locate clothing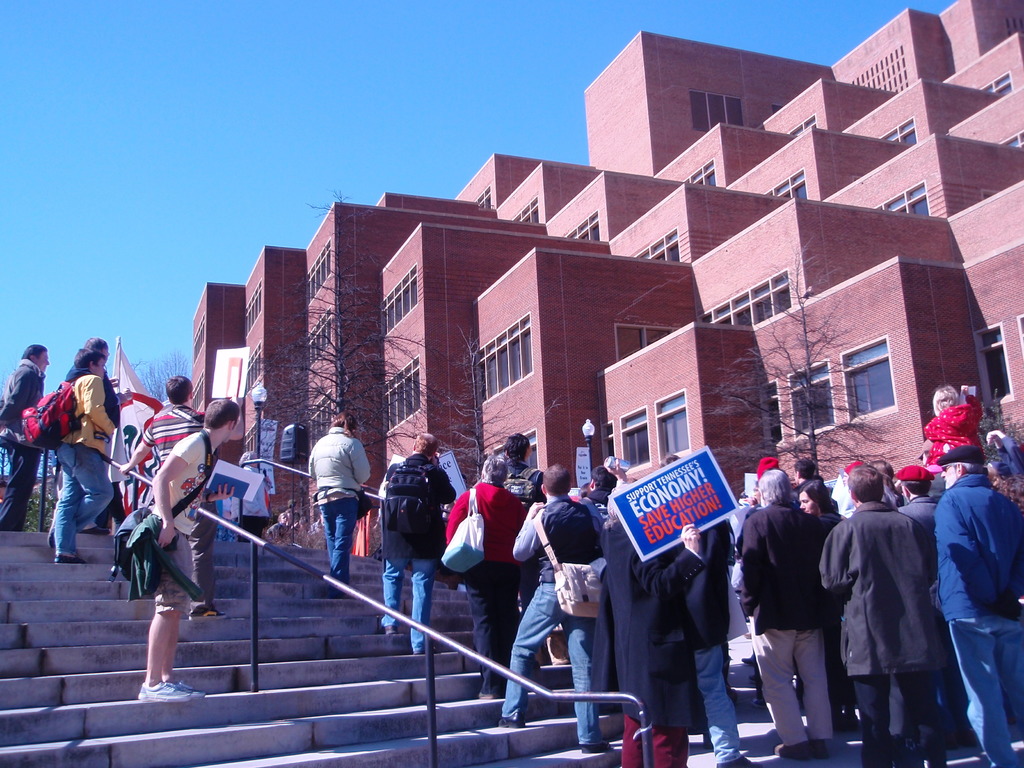
l=652, t=516, r=725, b=756
